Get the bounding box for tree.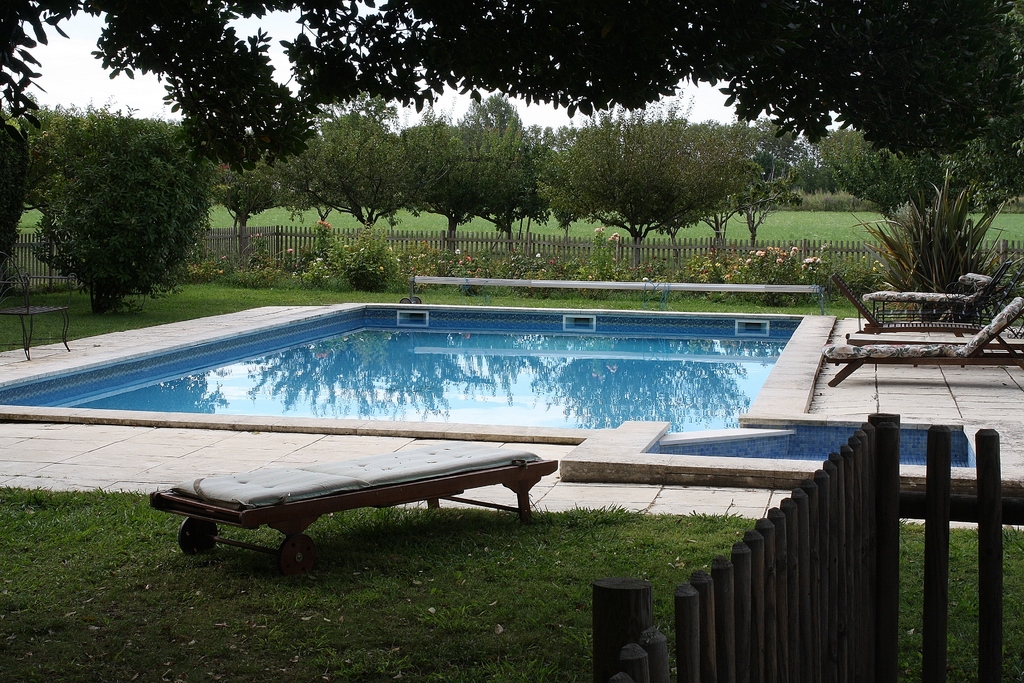
<bbox>22, 87, 234, 327</bbox>.
